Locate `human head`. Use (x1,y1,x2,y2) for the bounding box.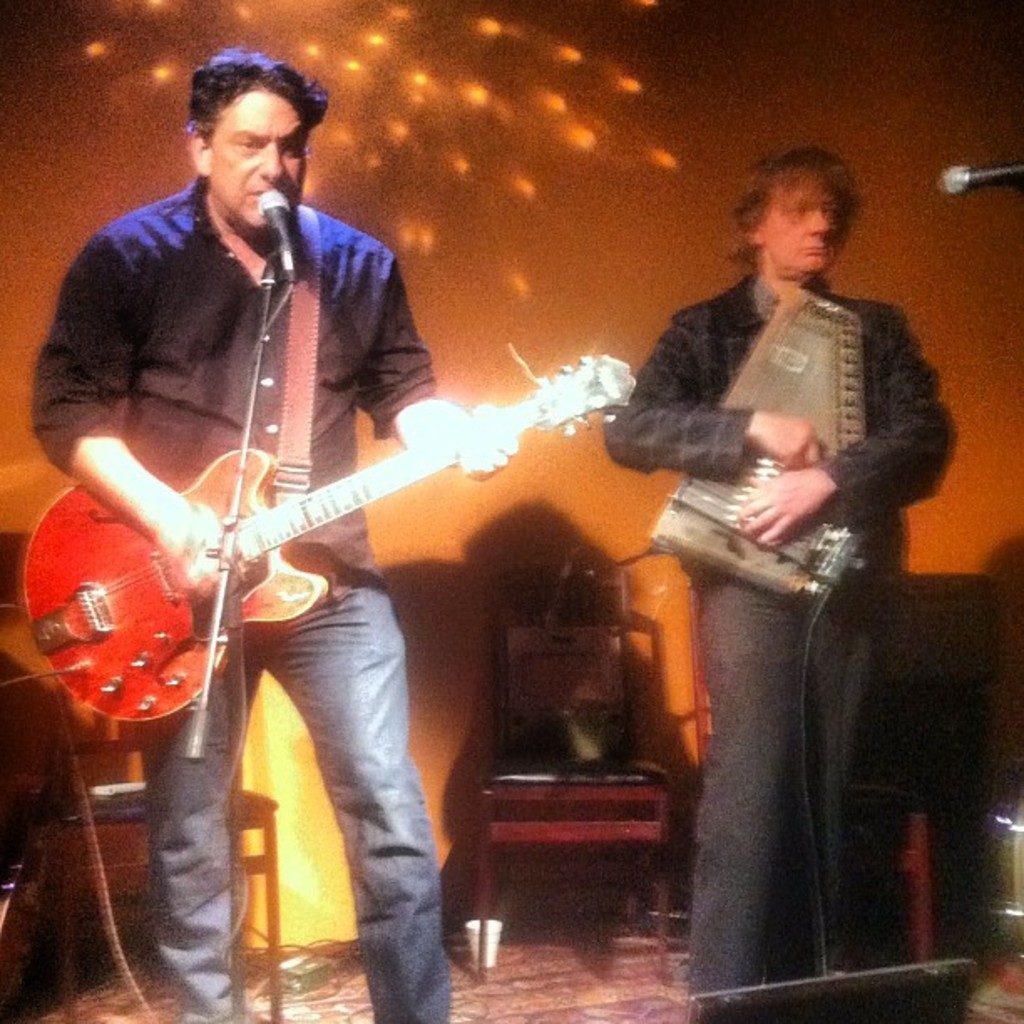
(736,159,862,286).
